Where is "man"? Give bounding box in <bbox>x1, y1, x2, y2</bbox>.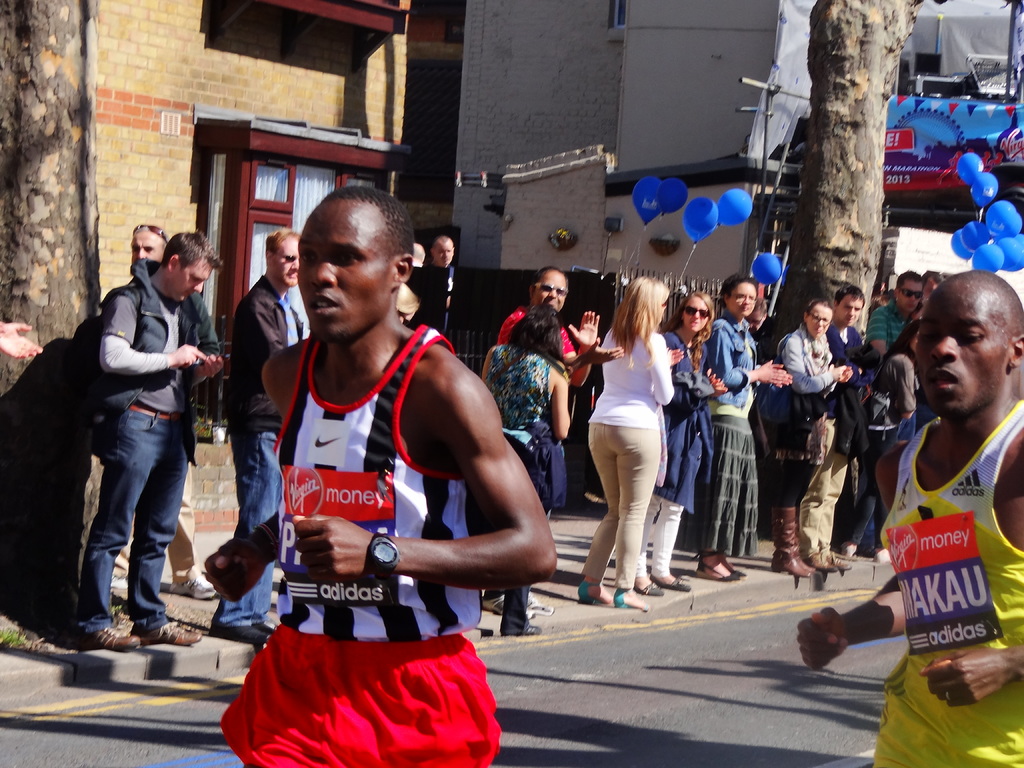
<bbox>853, 270, 922, 550</bbox>.
